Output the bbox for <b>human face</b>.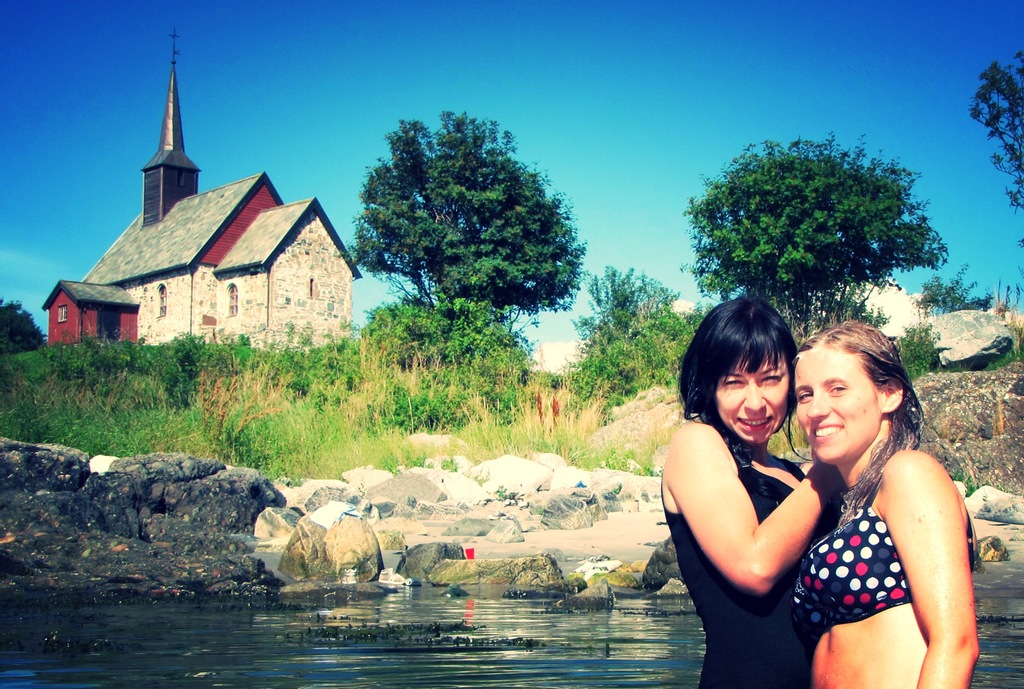
(787, 339, 885, 458).
